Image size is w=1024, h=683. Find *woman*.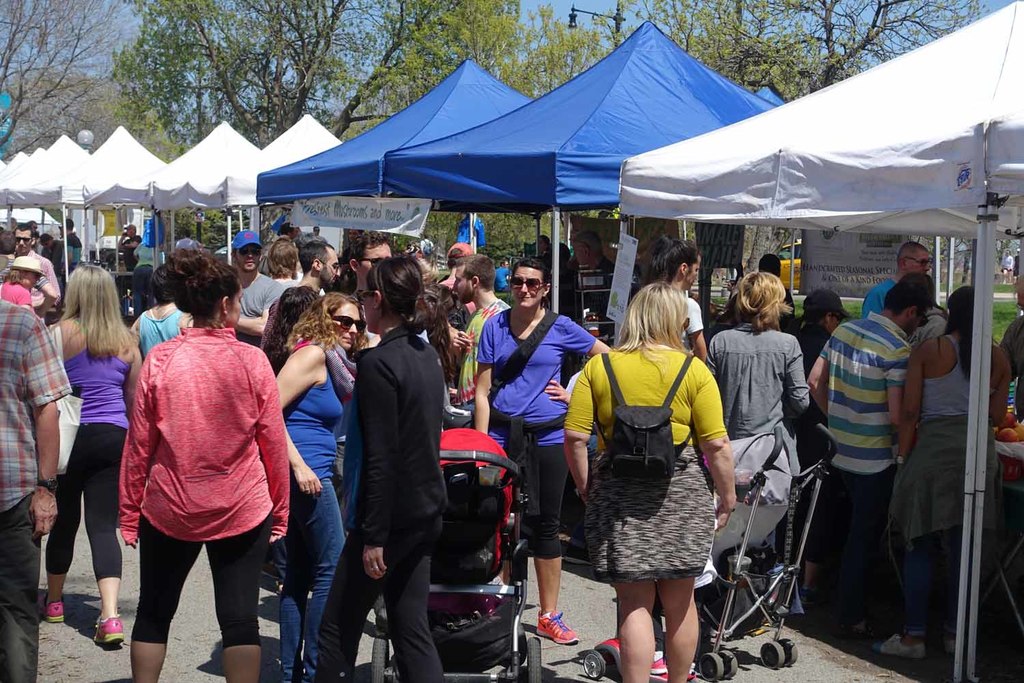
box(474, 257, 604, 641).
